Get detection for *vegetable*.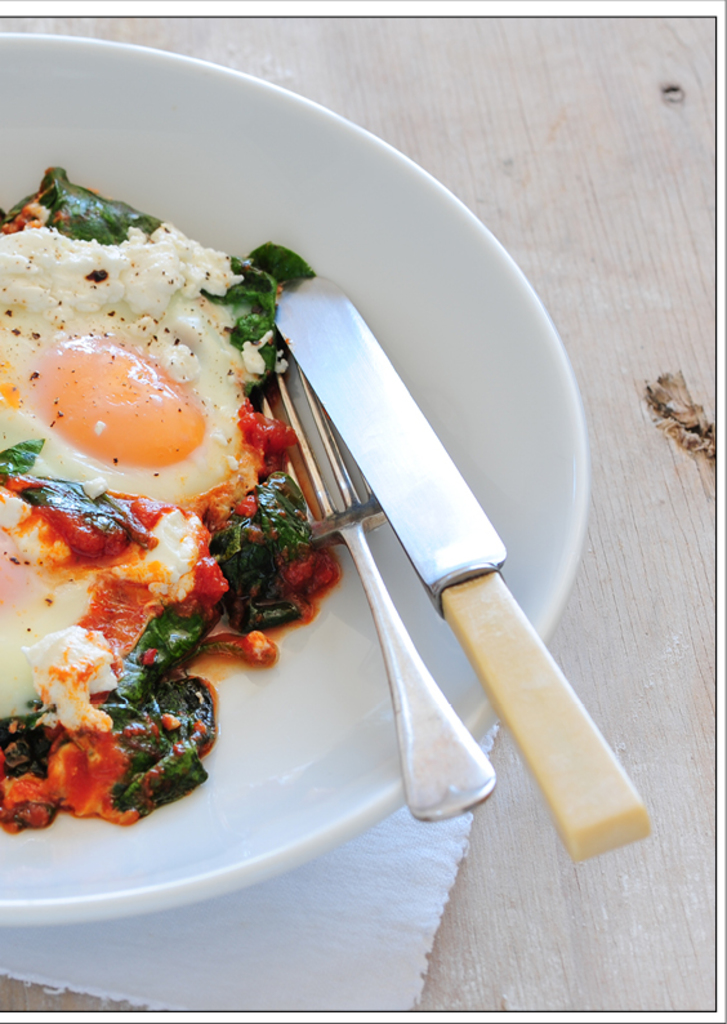
Detection: 0,704,57,780.
